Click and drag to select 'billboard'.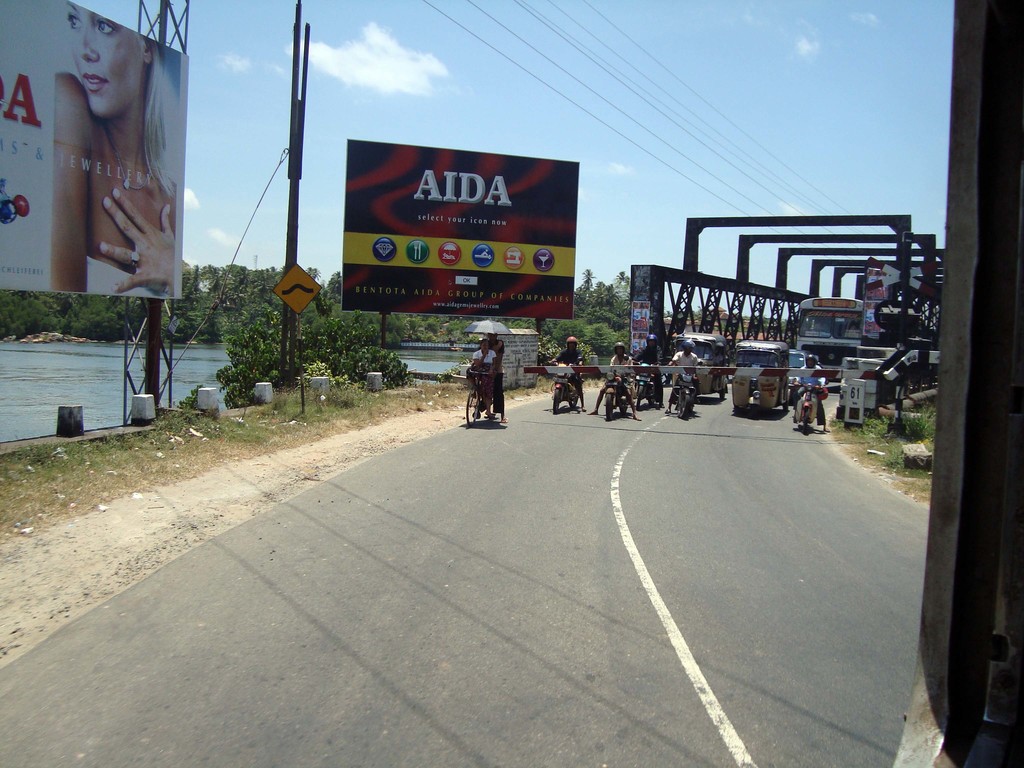
Selection: [left=0, top=0, right=186, bottom=298].
